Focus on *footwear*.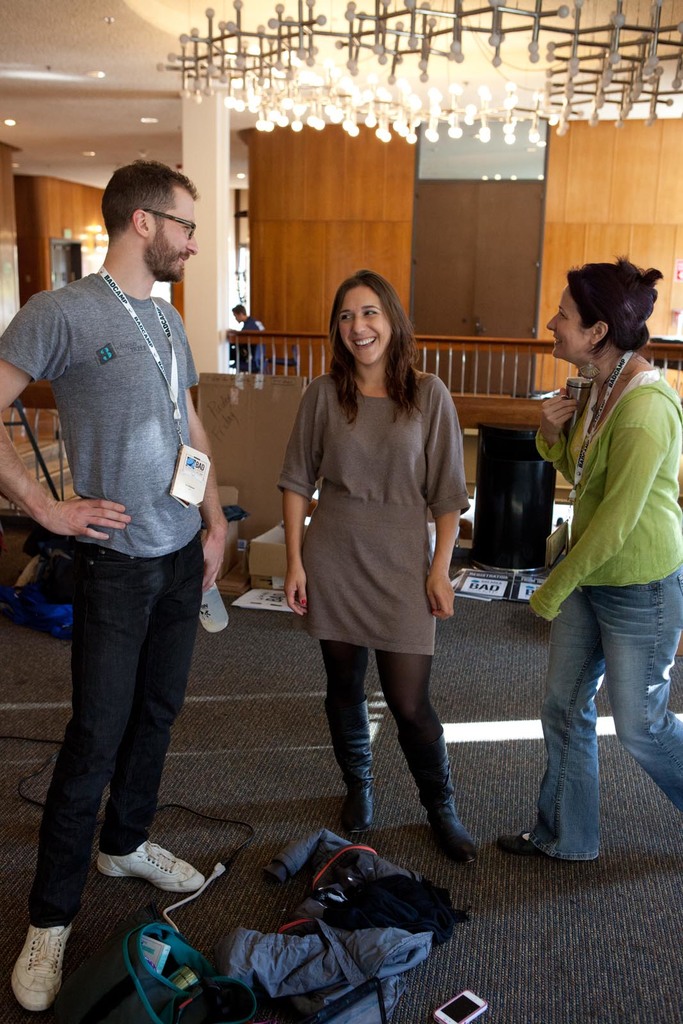
Focused at 396, 719, 483, 863.
